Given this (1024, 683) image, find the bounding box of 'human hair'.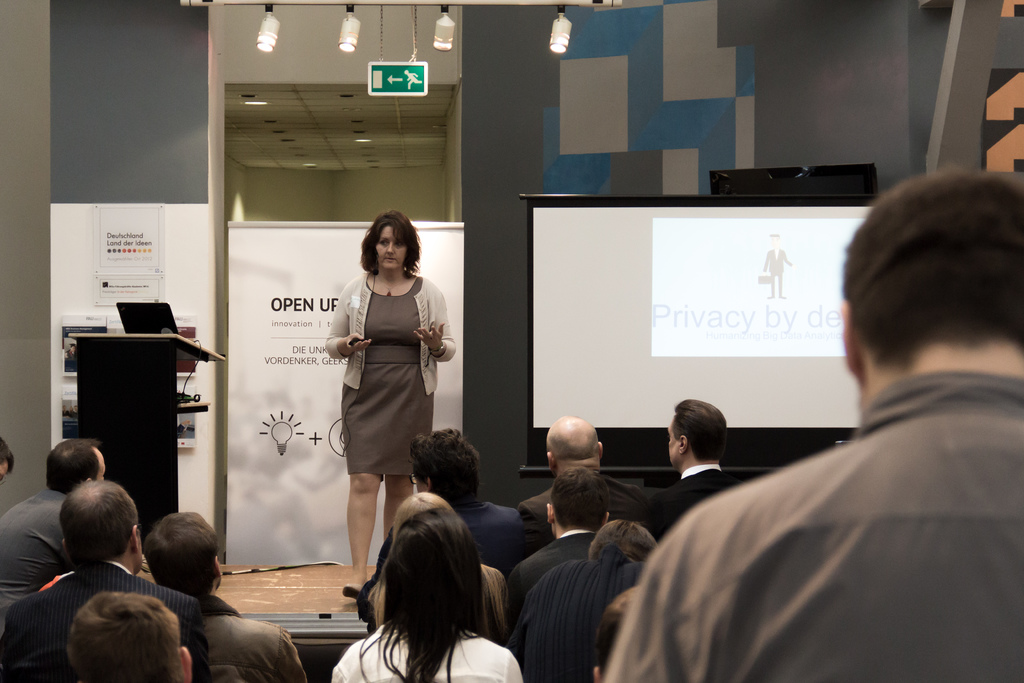
590:514:661:563.
